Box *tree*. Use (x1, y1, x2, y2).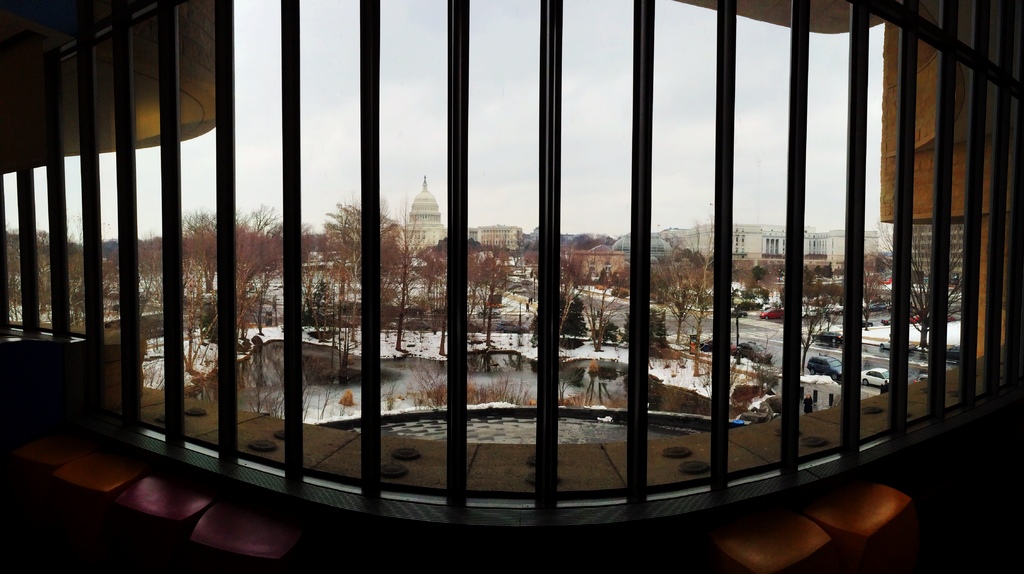
(153, 192, 282, 342).
